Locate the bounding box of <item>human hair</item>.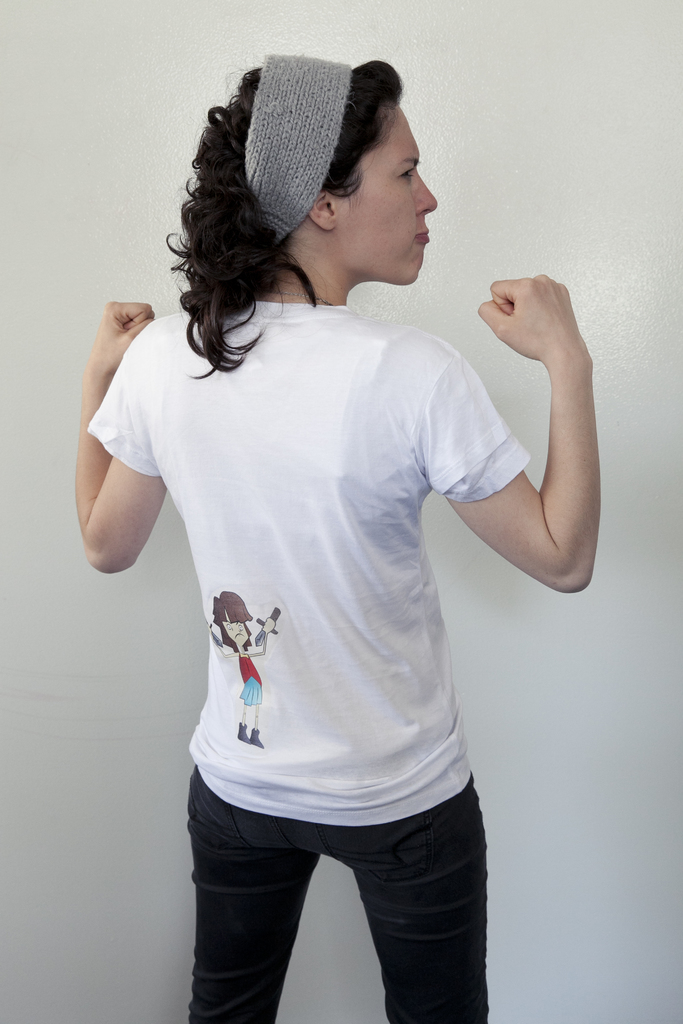
Bounding box: left=179, top=81, right=434, bottom=330.
